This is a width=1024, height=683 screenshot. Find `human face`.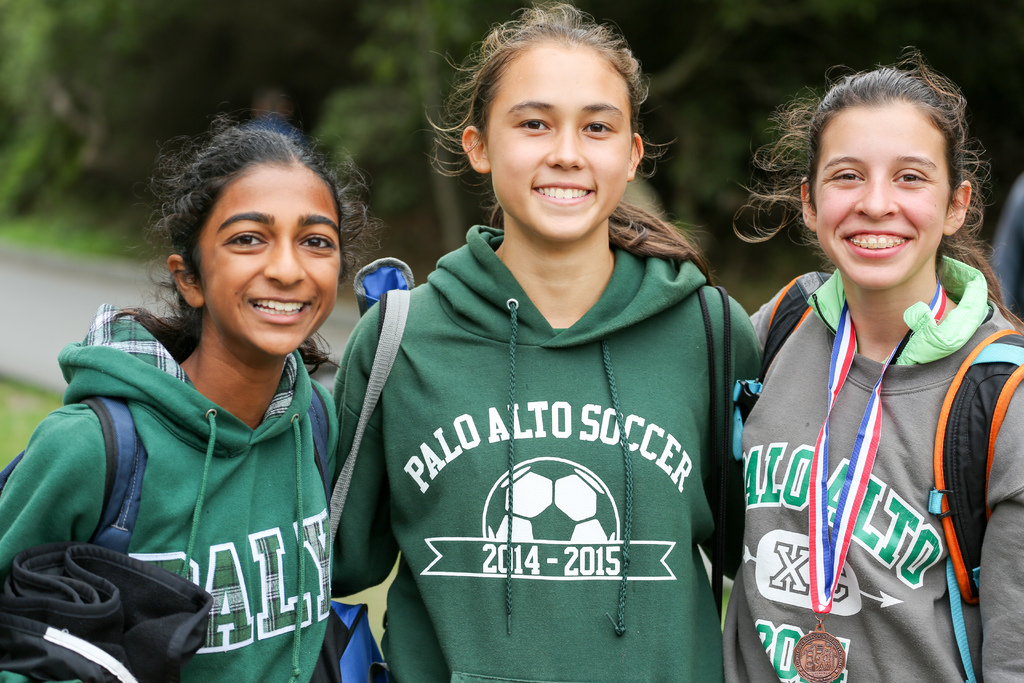
Bounding box: 483 35 628 240.
